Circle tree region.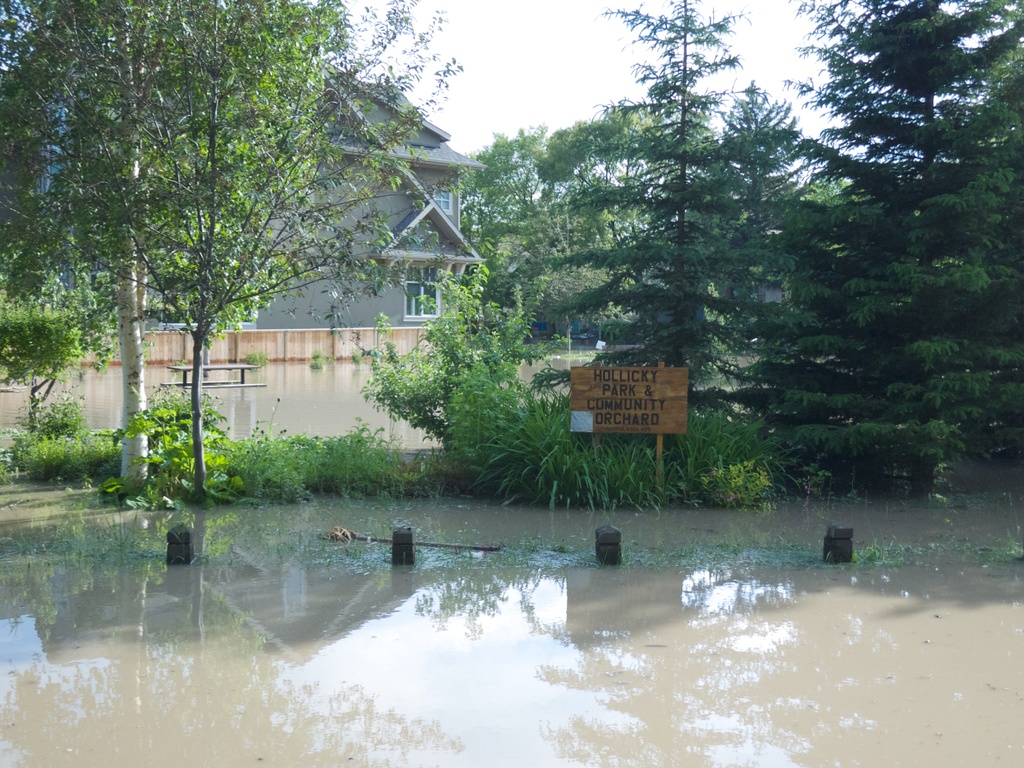
Region: [x1=552, y1=105, x2=664, y2=236].
